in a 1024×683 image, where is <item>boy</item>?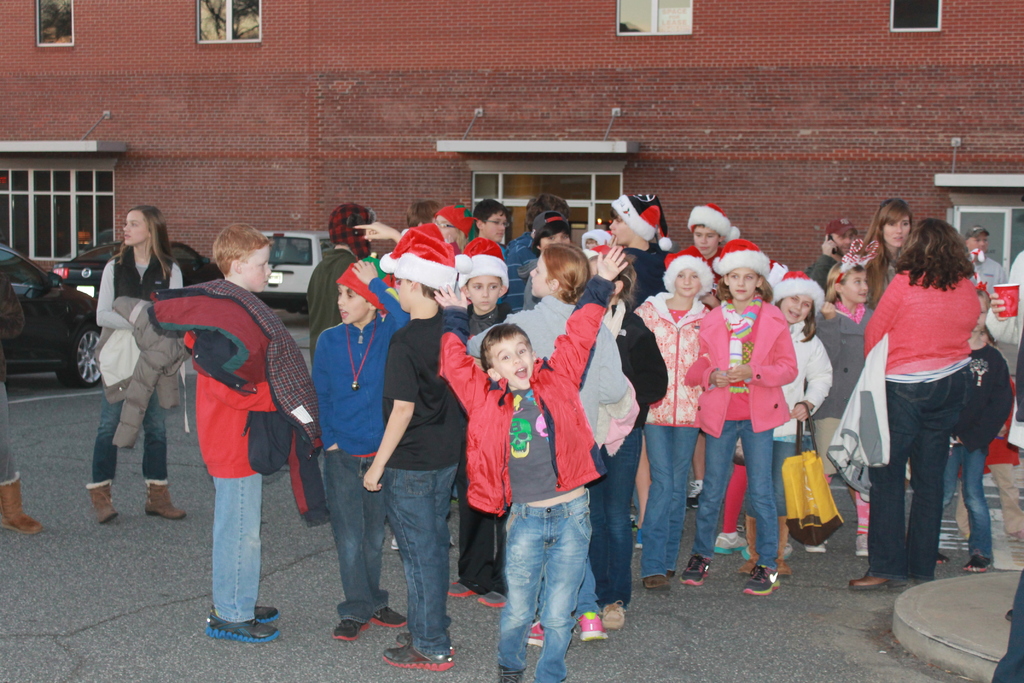
{"x1": 666, "y1": 202, "x2": 739, "y2": 294}.
